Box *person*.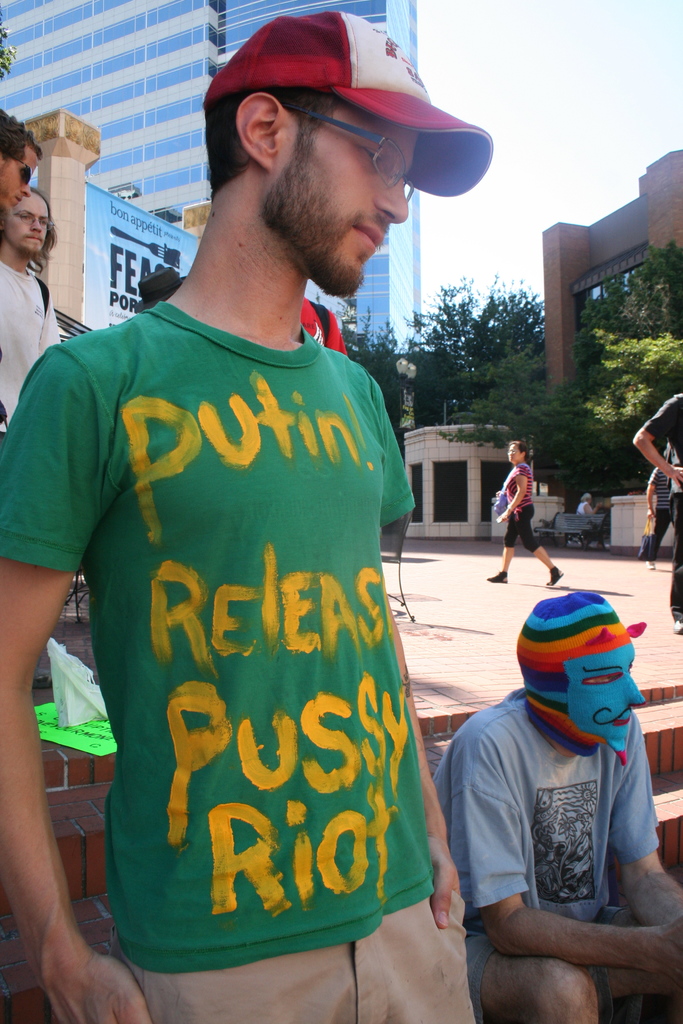
rect(640, 449, 673, 566).
